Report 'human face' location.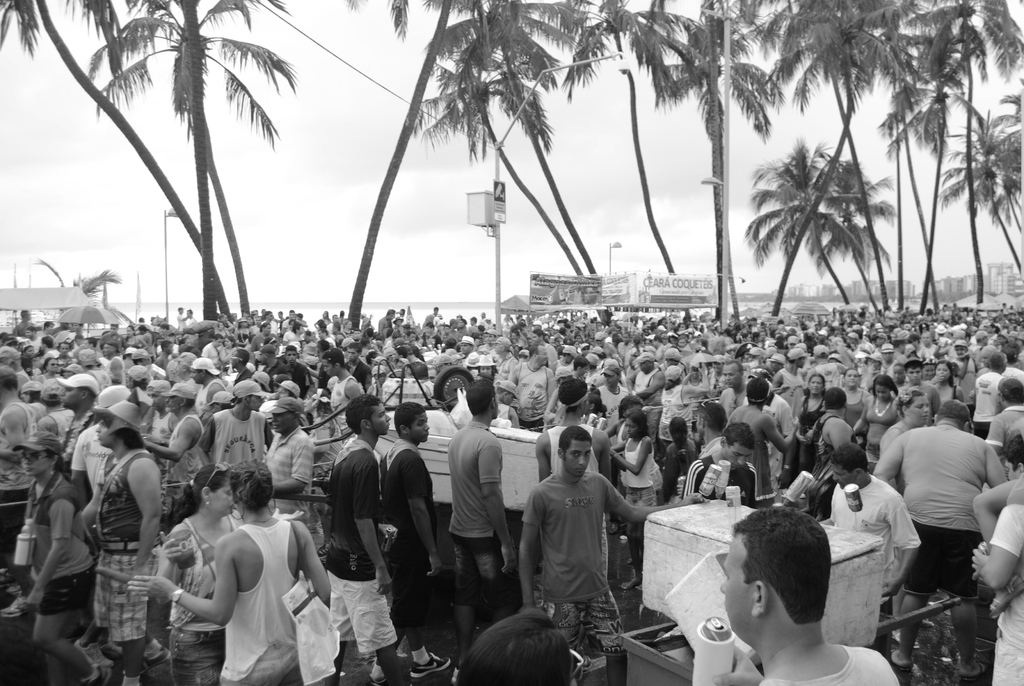
Report: box(624, 415, 637, 439).
